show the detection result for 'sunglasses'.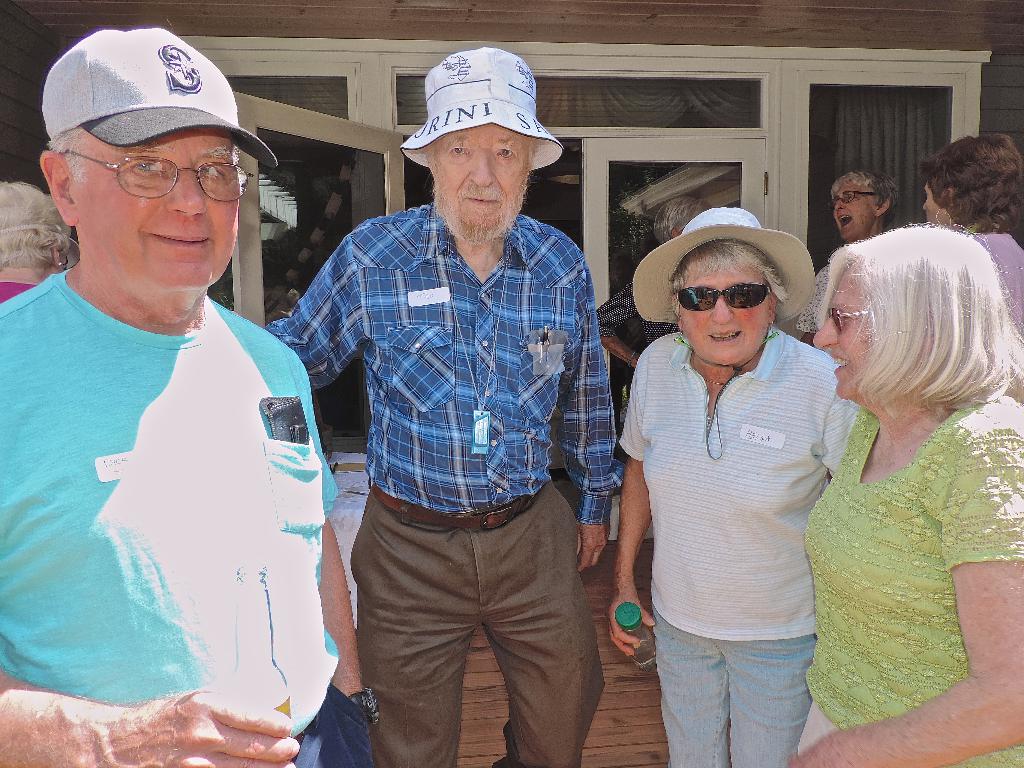
[left=671, top=284, right=772, bottom=313].
